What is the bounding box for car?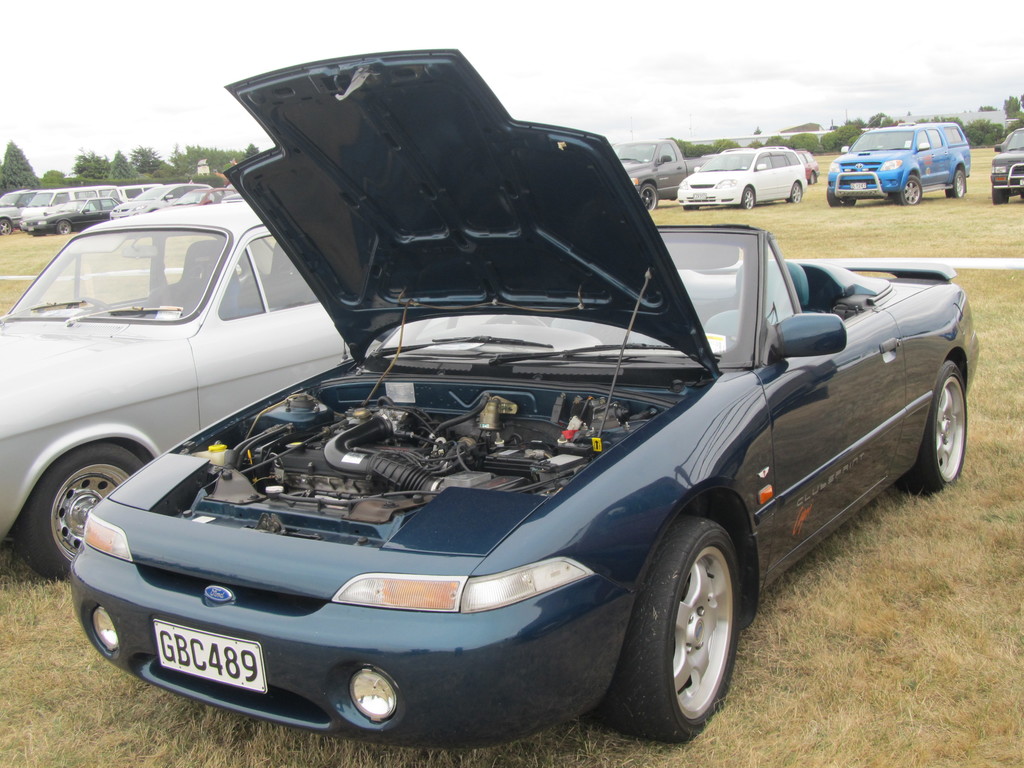
locate(604, 135, 705, 210).
